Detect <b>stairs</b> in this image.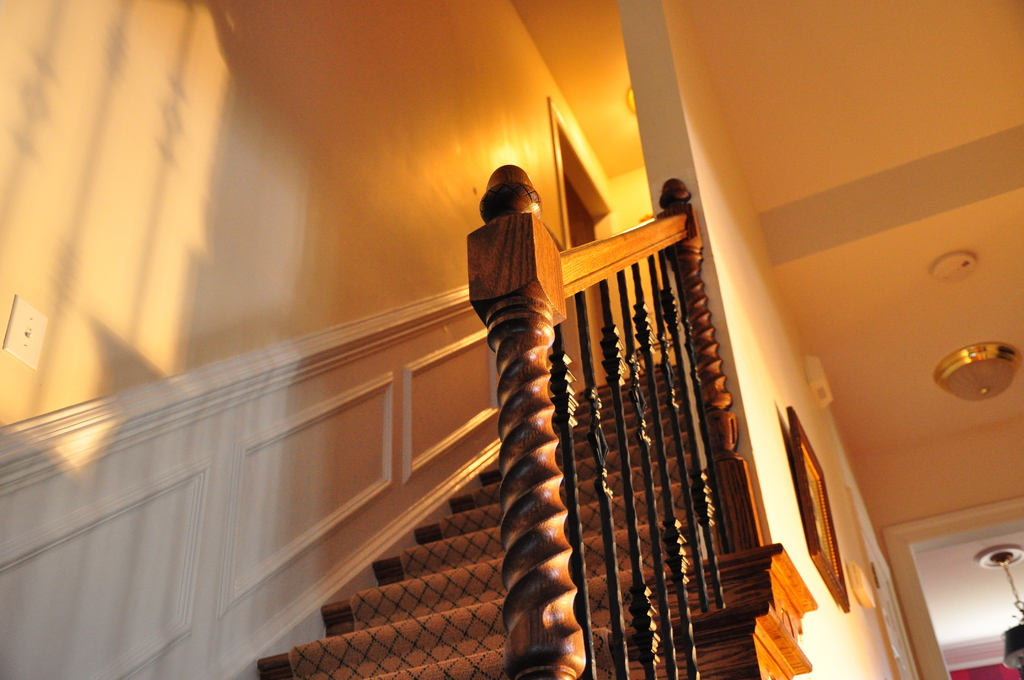
Detection: detection(259, 364, 817, 679).
